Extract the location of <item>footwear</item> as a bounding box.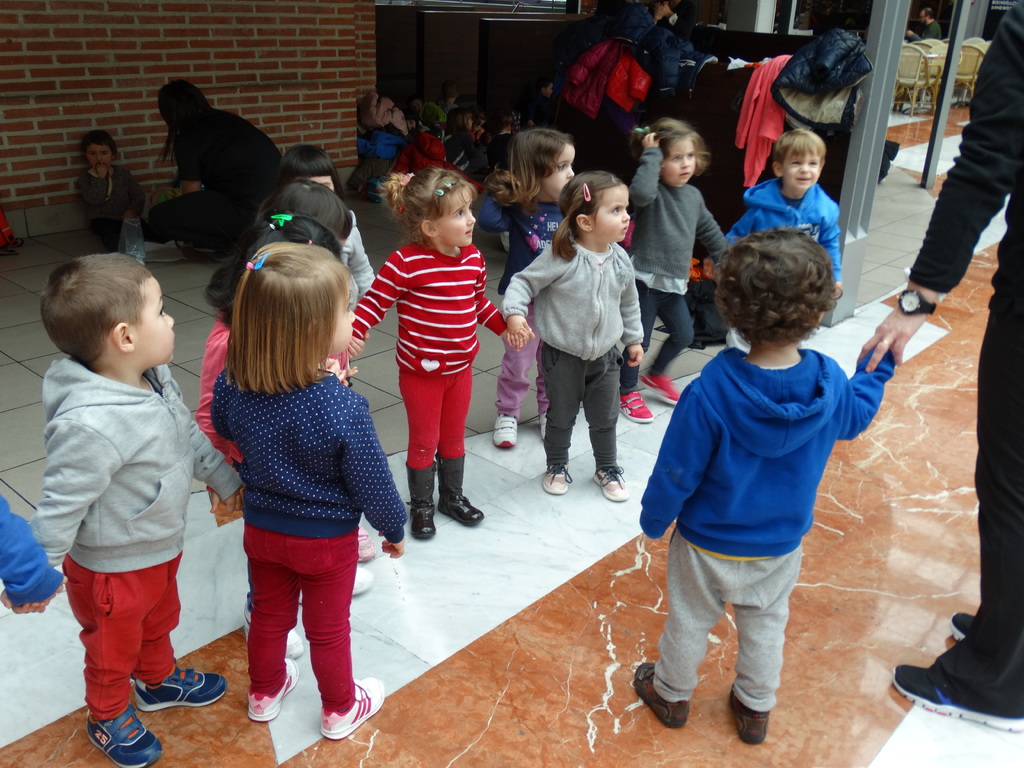
<bbox>132, 664, 232, 713</bbox>.
